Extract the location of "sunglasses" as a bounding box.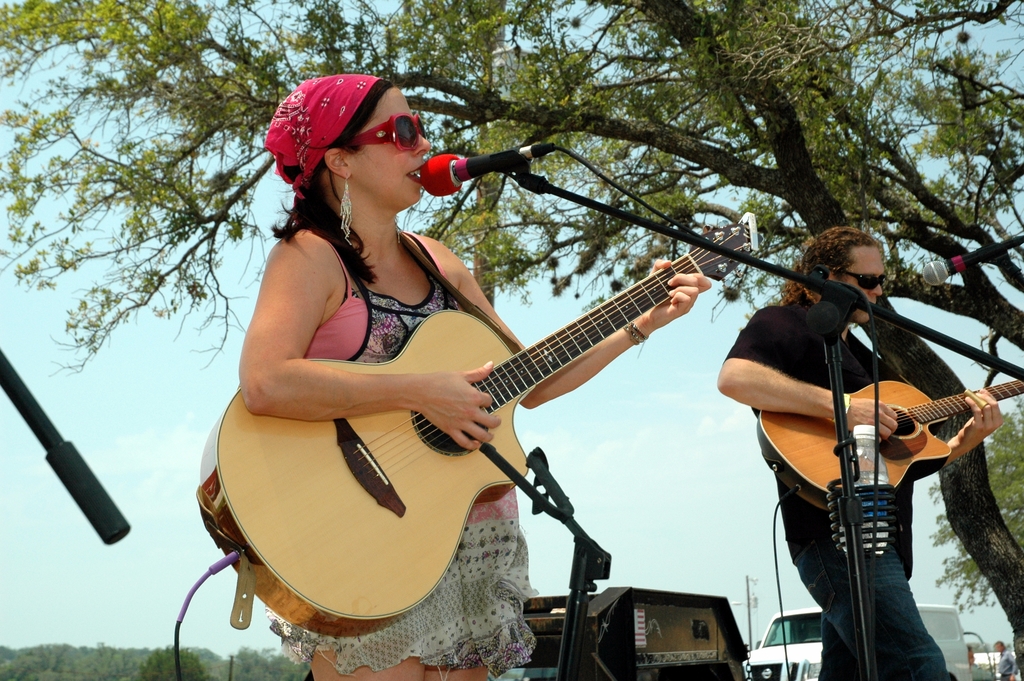
815 267 891 299.
